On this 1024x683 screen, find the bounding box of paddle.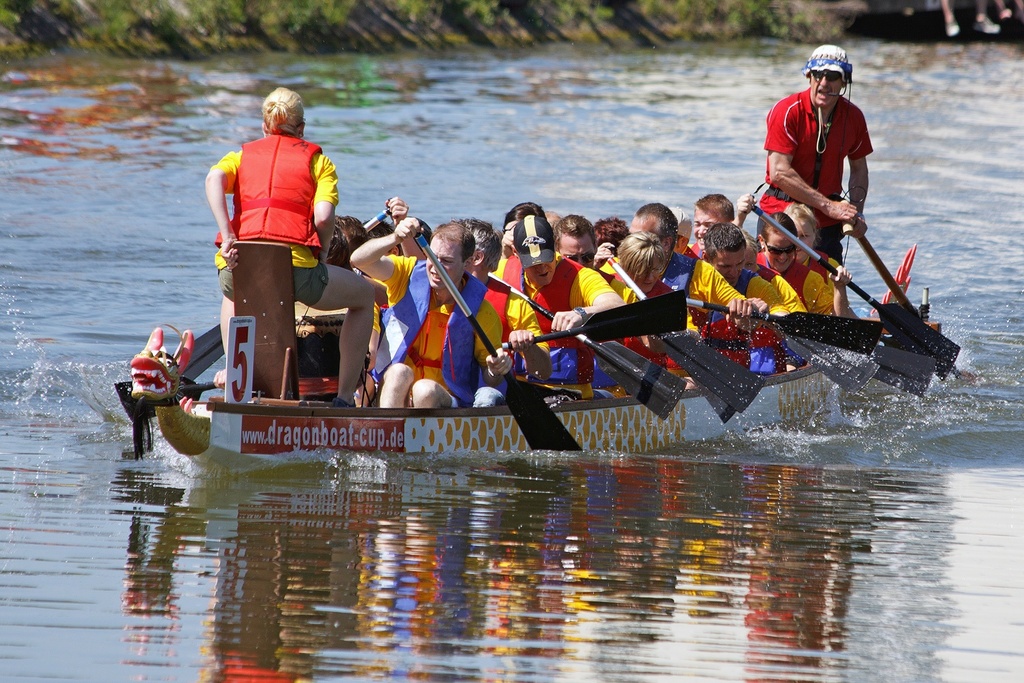
Bounding box: 685, 301, 877, 354.
